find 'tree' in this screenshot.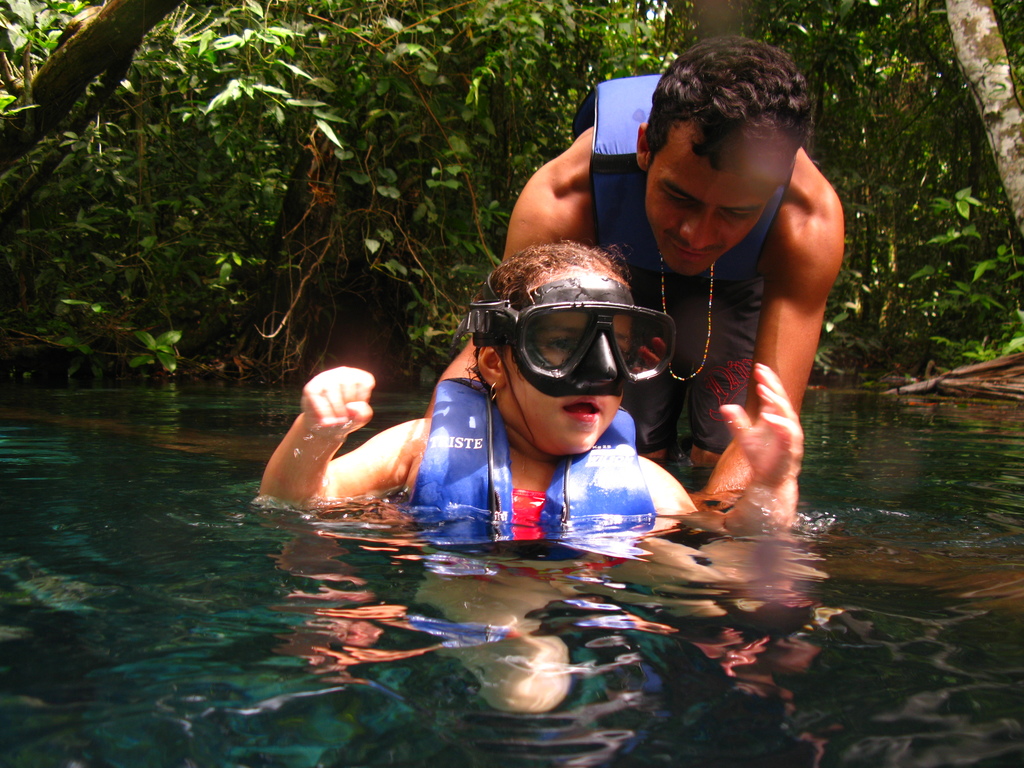
The bounding box for 'tree' is BBox(935, 0, 1021, 246).
